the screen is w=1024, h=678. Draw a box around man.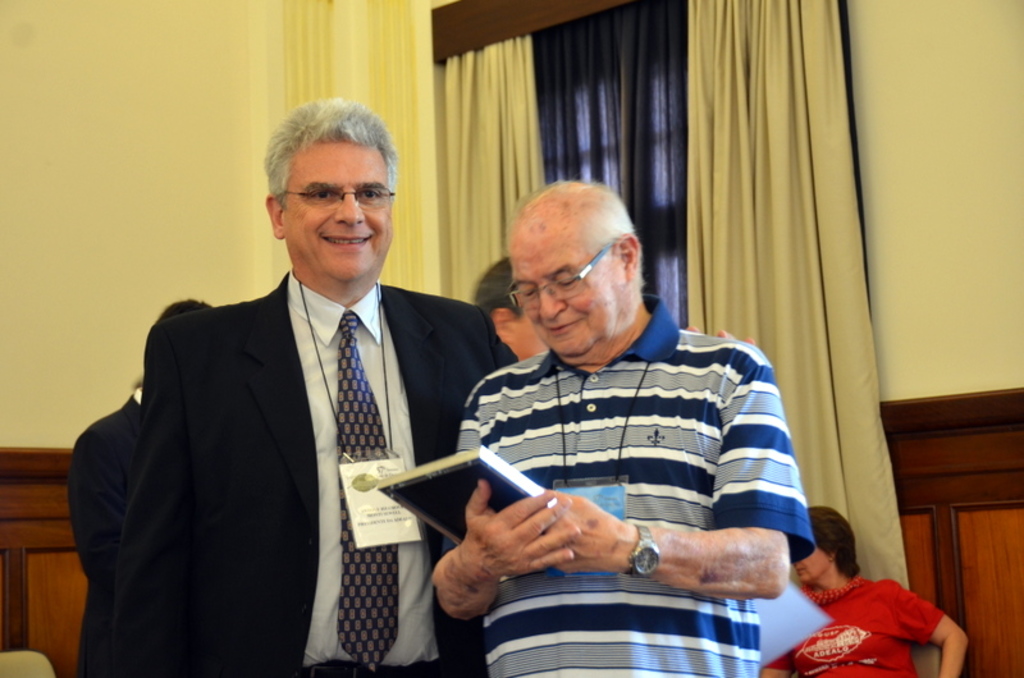
72/301/214/677.
